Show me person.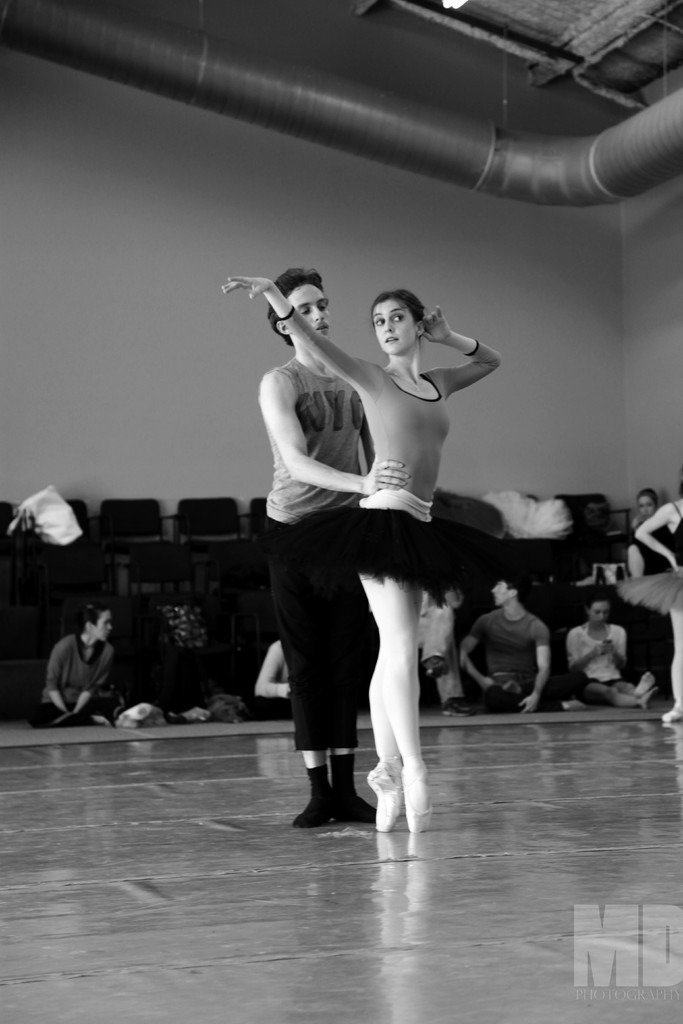
person is here: 636,477,682,727.
